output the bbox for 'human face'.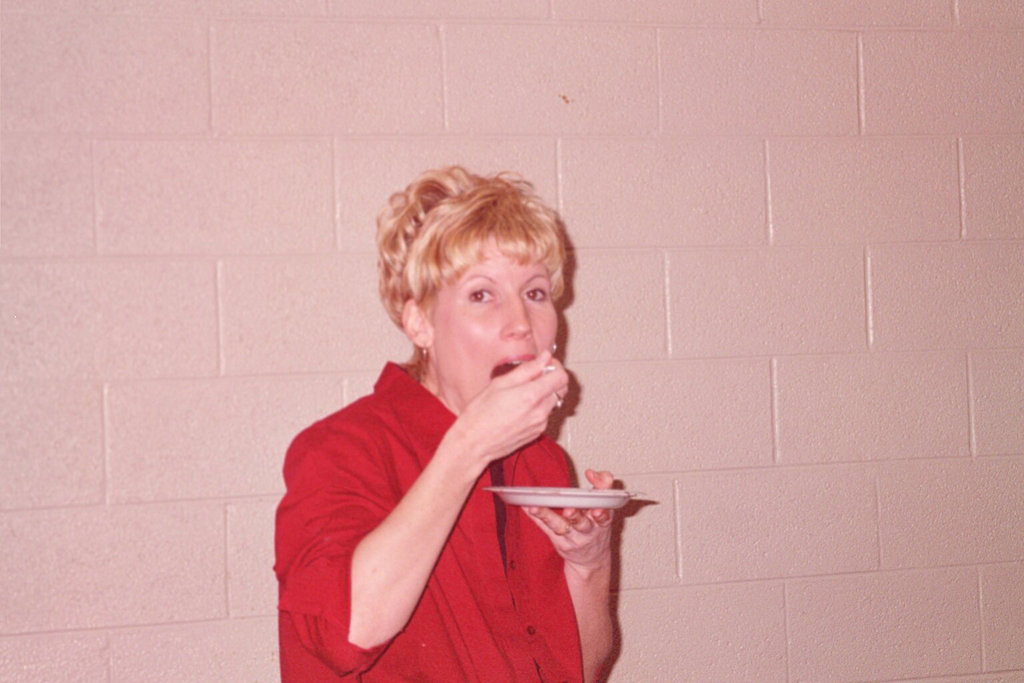
424 244 562 392.
